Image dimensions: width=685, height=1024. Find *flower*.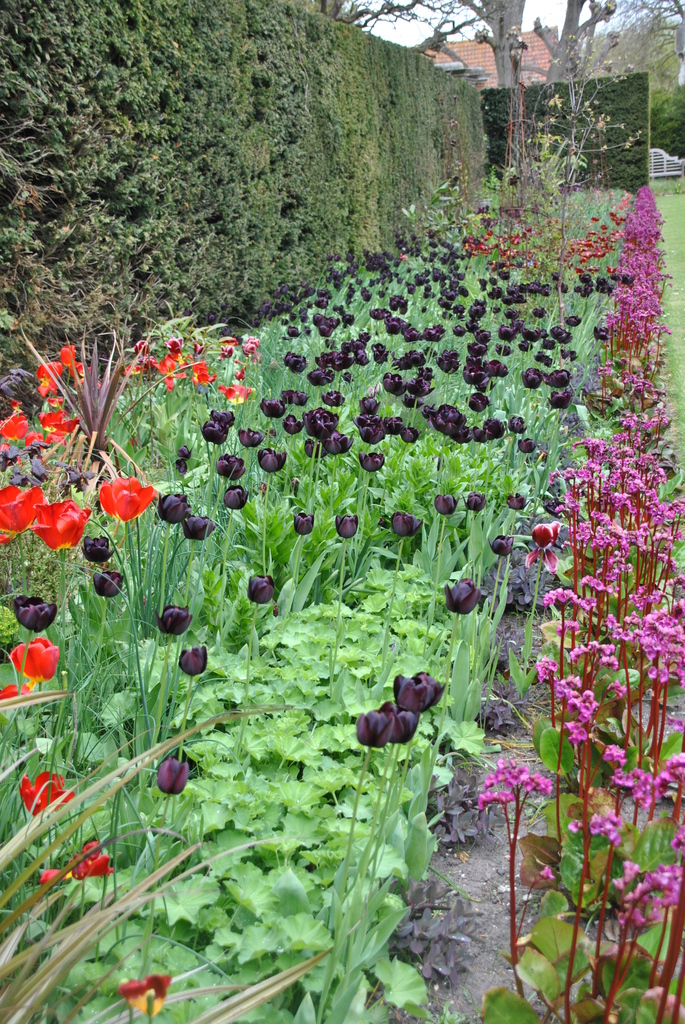
l=42, t=433, r=68, b=447.
